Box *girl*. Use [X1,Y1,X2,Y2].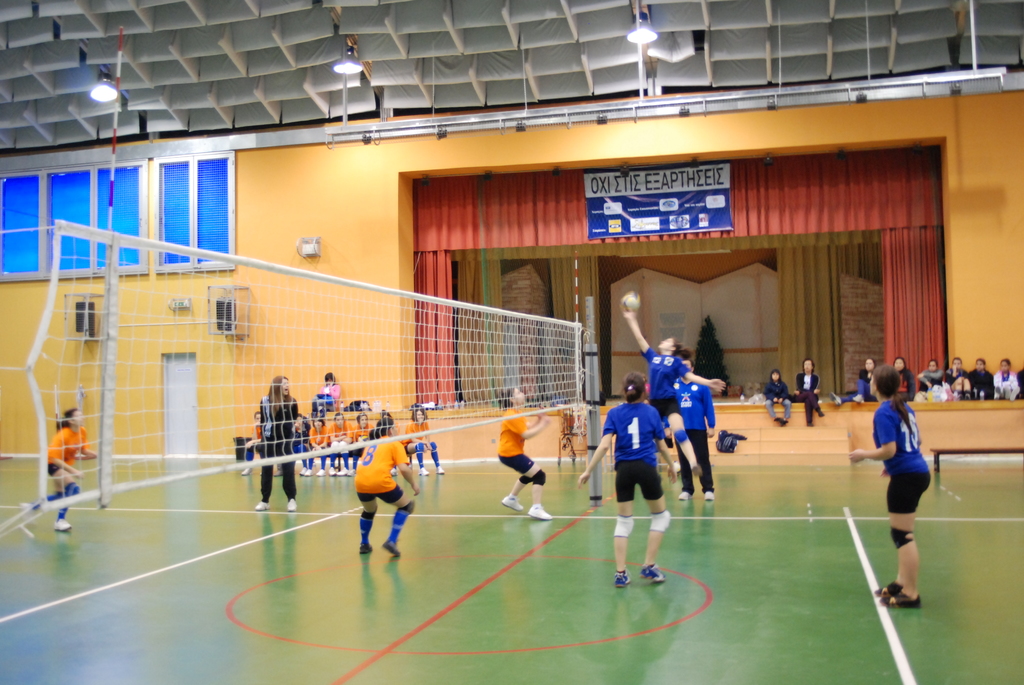
[19,410,97,532].
